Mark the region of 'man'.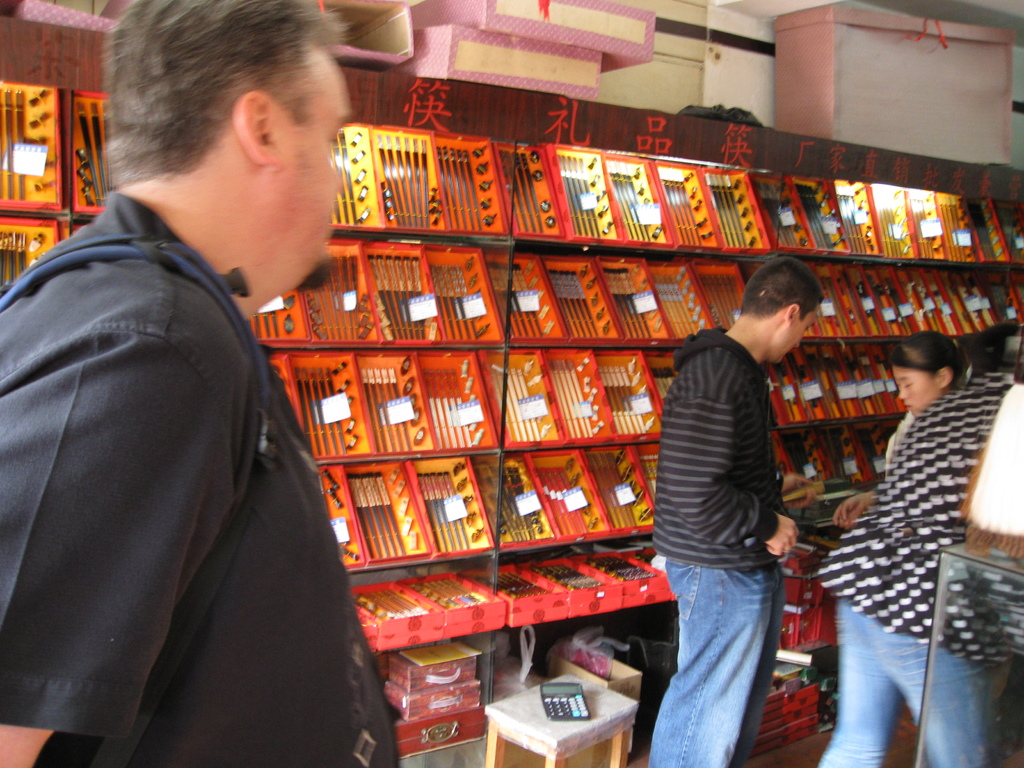
Region: left=8, top=16, right=369, bottom=767.
